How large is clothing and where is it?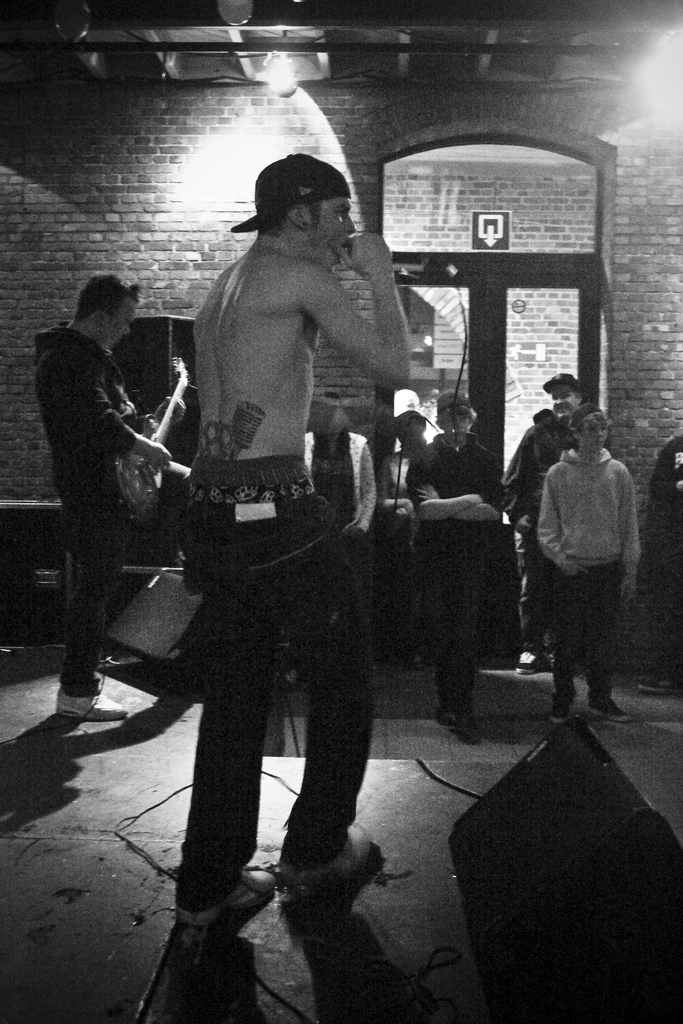
Bounding box: Rect(538, 449, 646, 699).
